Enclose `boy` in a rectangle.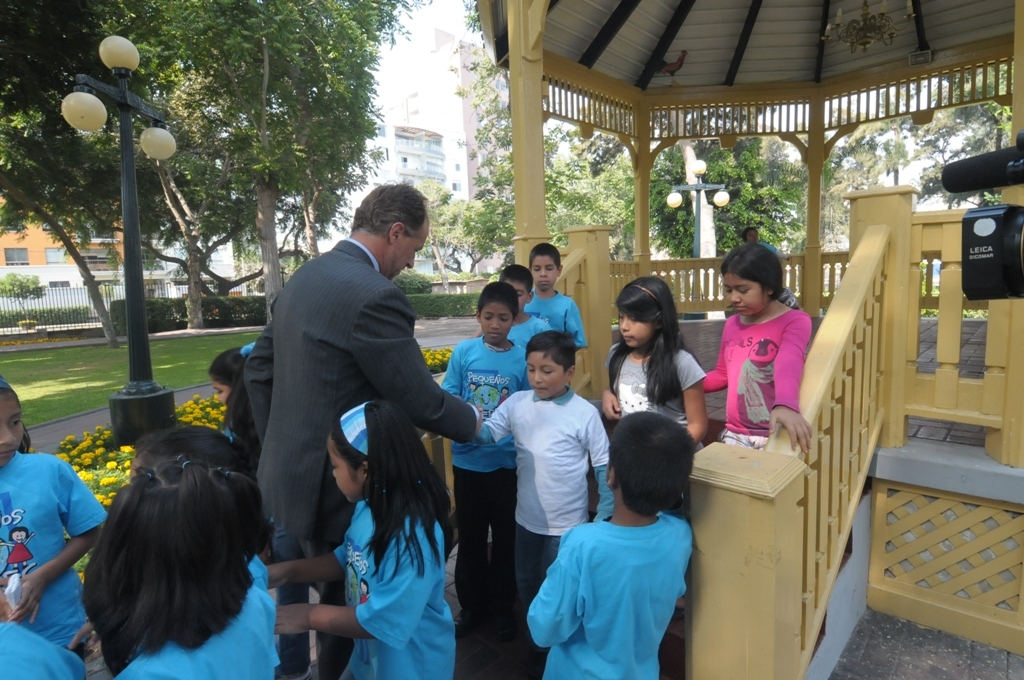
crop(515, 405, 698, 679).
